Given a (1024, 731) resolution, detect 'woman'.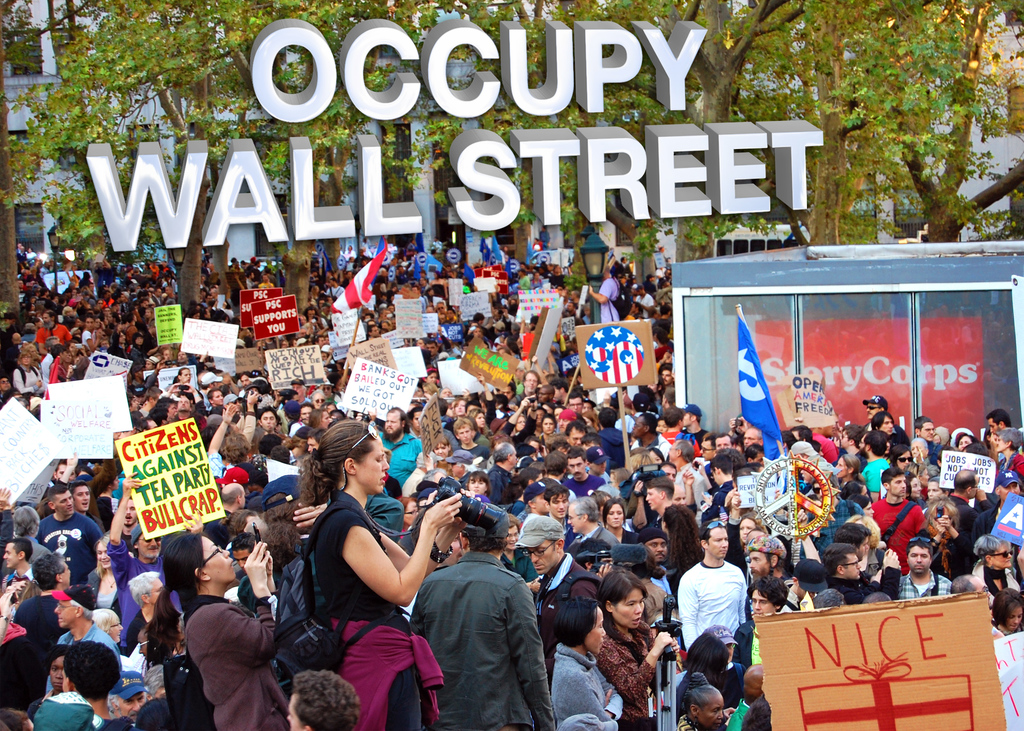
468:472:498:503.
